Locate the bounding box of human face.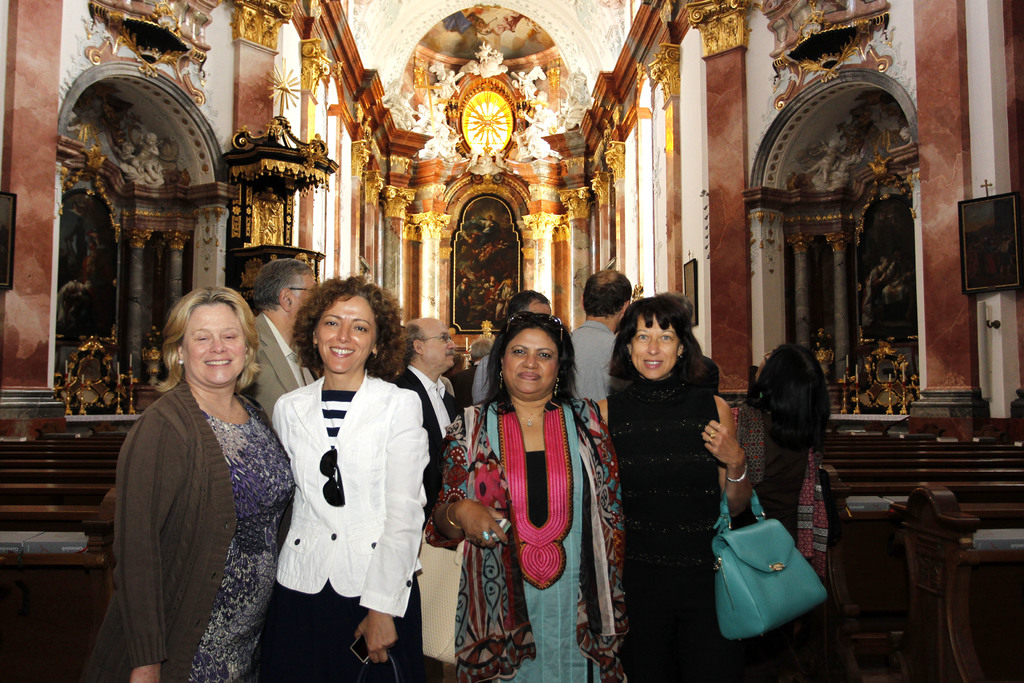
Bounding box: rect(182, 301, 244, 384).
